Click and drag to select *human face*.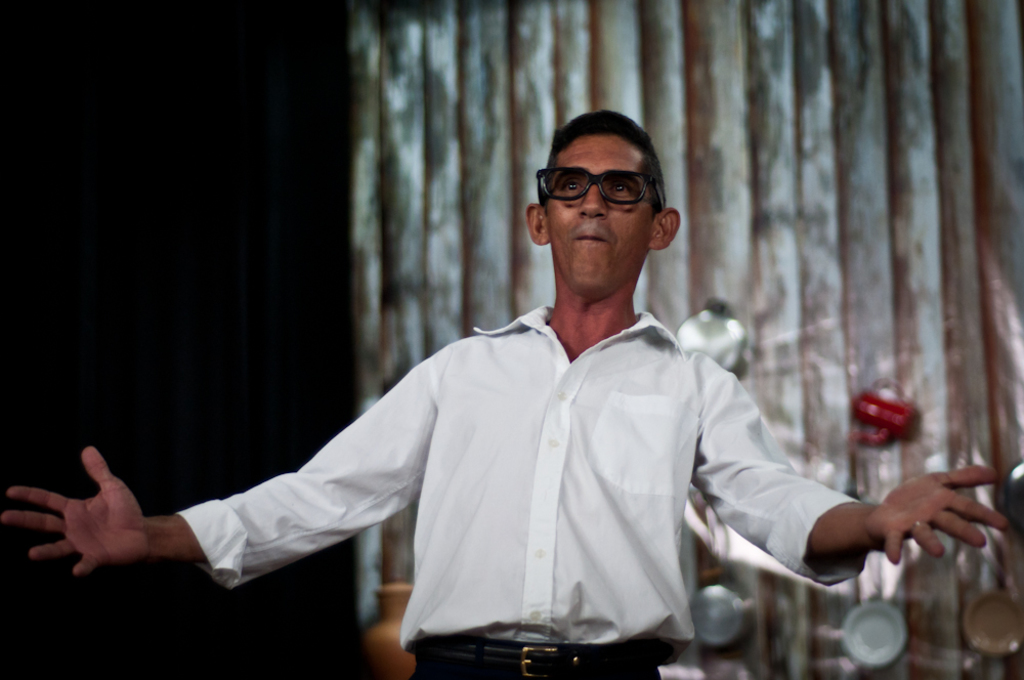
Selection: (545, 135, 651, 295).
